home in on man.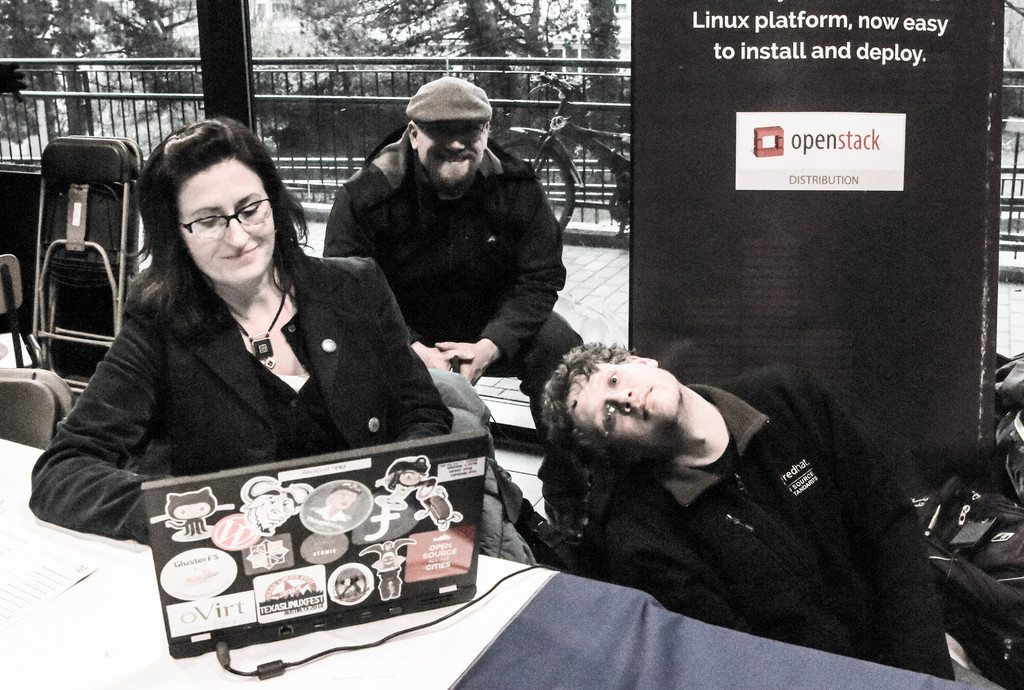
Homed in at 536 343 955 678.
